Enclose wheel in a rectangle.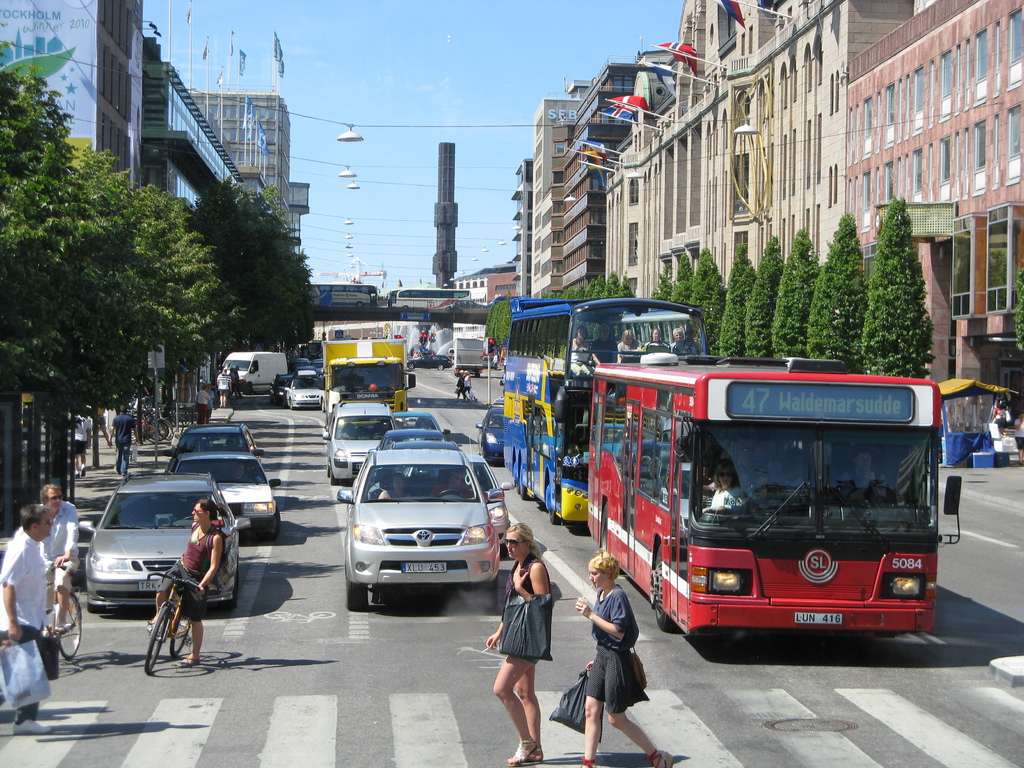
349 583 371 610.
